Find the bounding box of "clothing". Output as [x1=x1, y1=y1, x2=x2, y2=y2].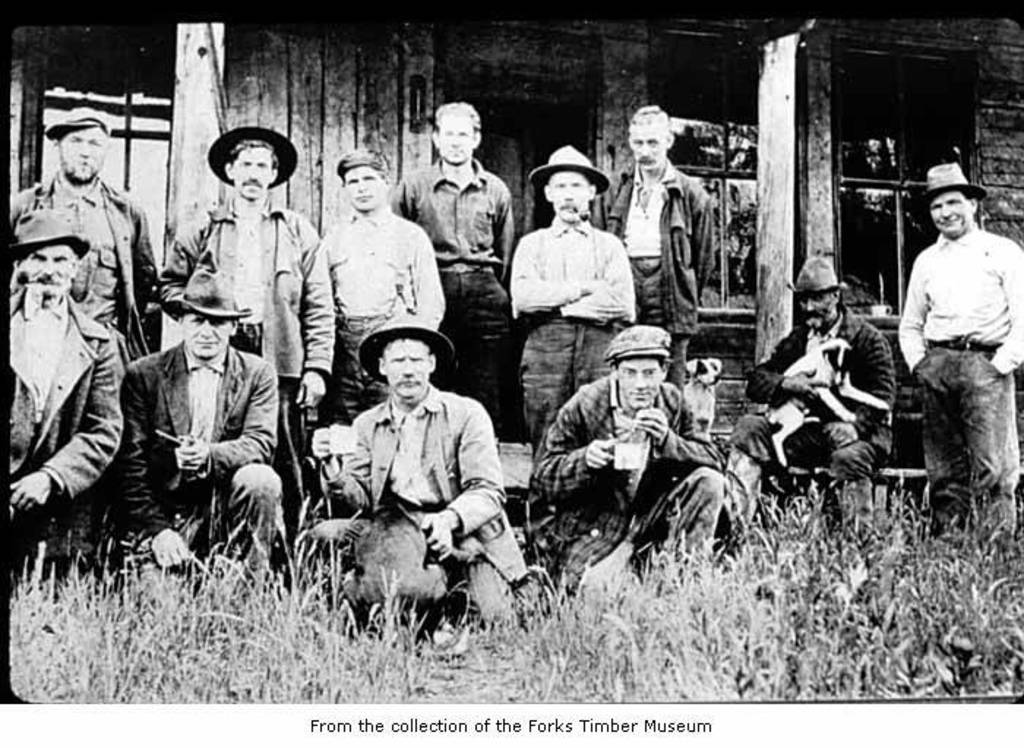
[x1=3, y1=281, x2=124, y2=577].
